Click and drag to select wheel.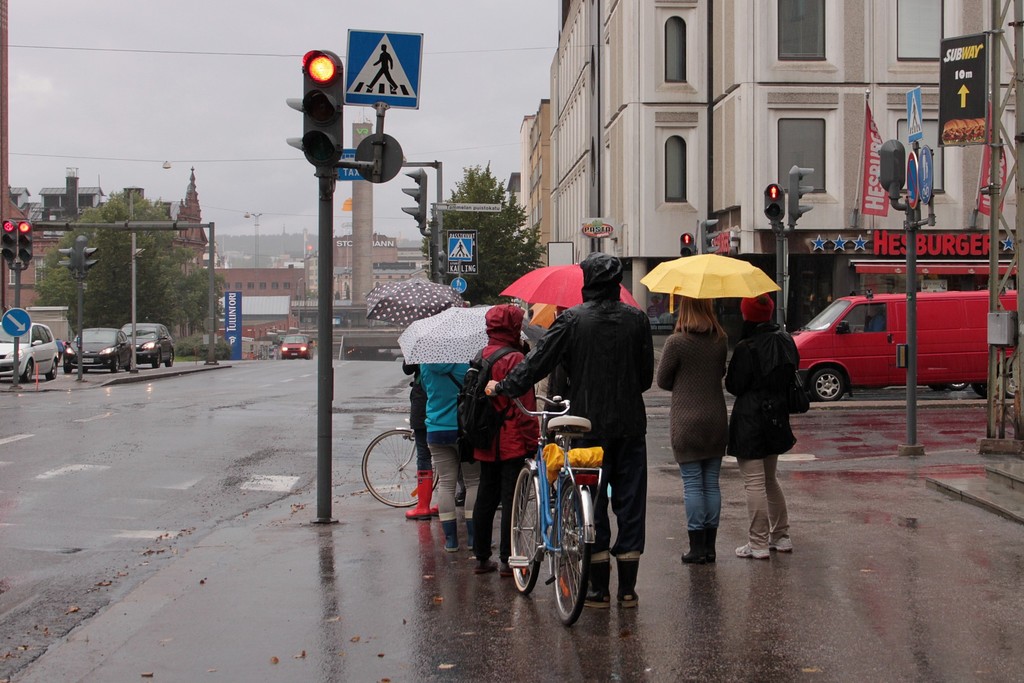
Selection: box=[150, 349, 163, 368].
